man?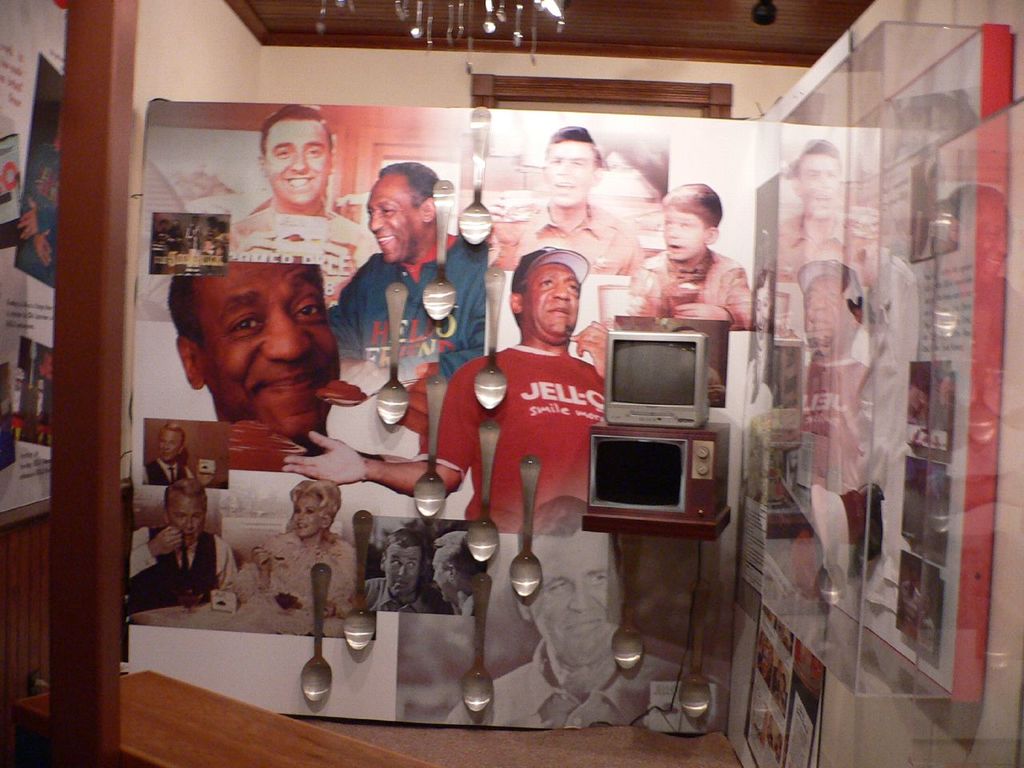
rect(160, 266, 336, 454)
